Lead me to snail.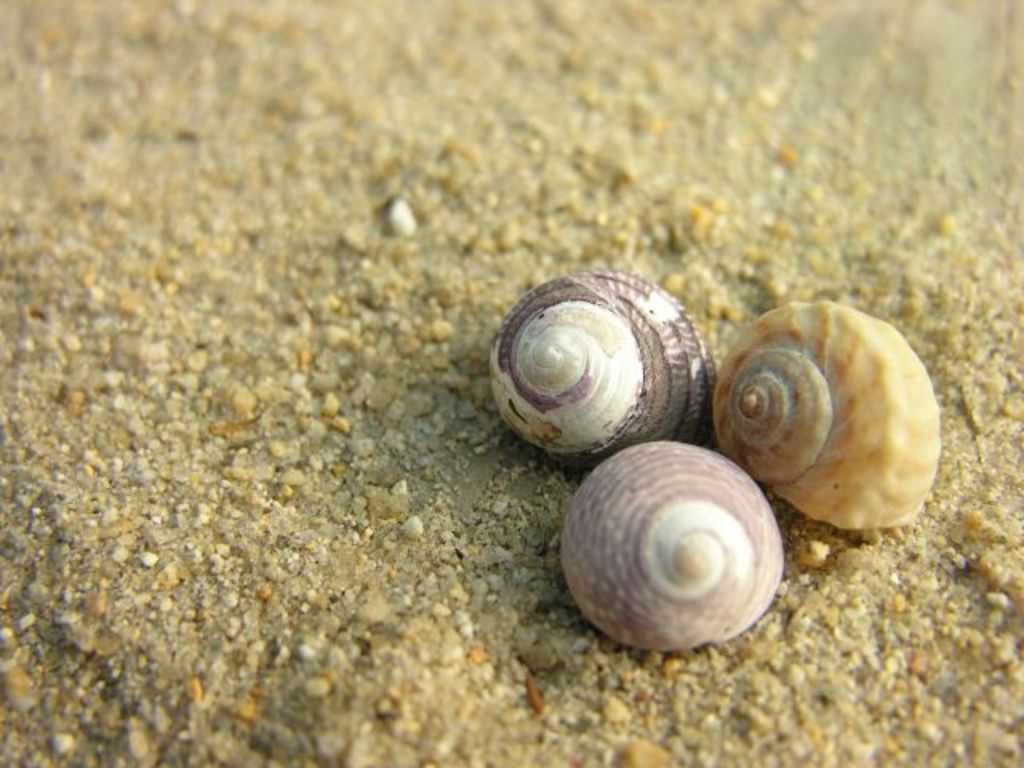
Lead to locate(706, 299, 939, 534).
